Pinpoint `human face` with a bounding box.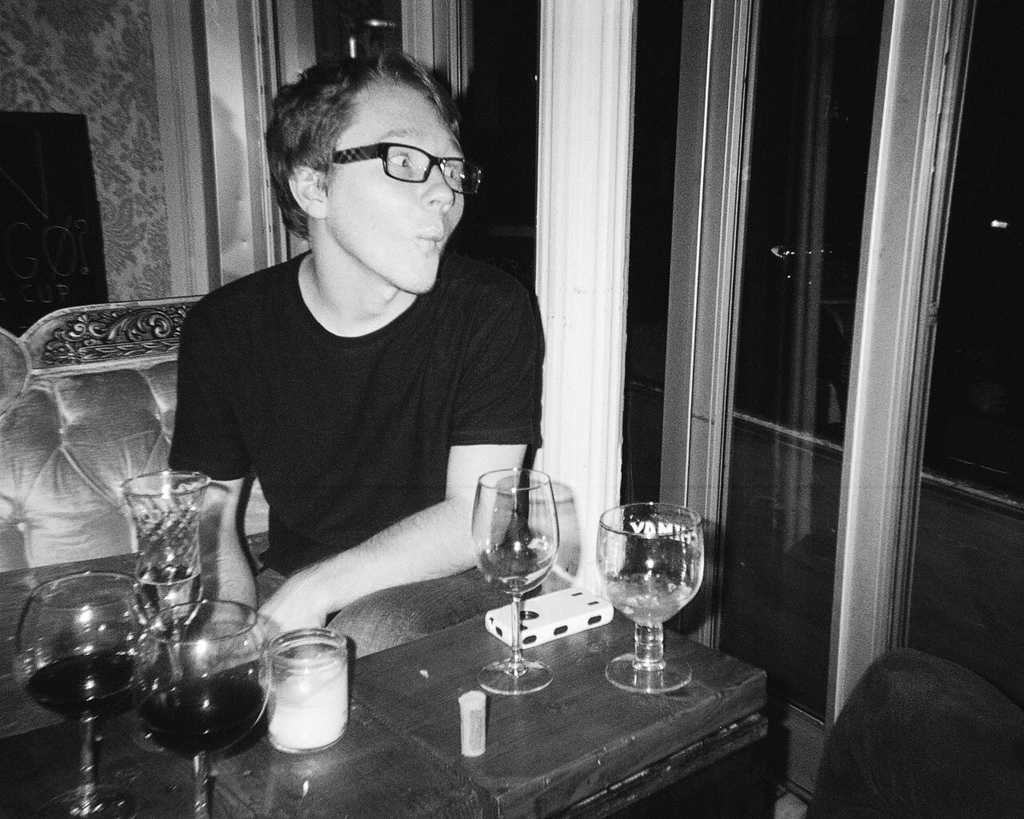
rect(324, 83, 465, 292).
